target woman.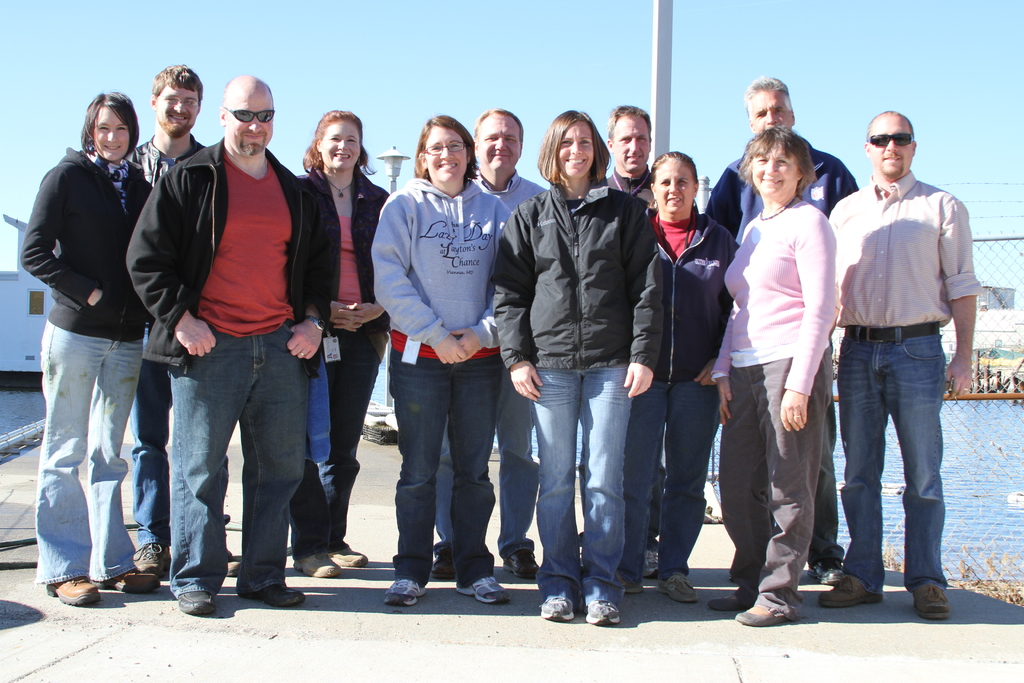
Target region: <region>731, 105, 858, 611</region>.
